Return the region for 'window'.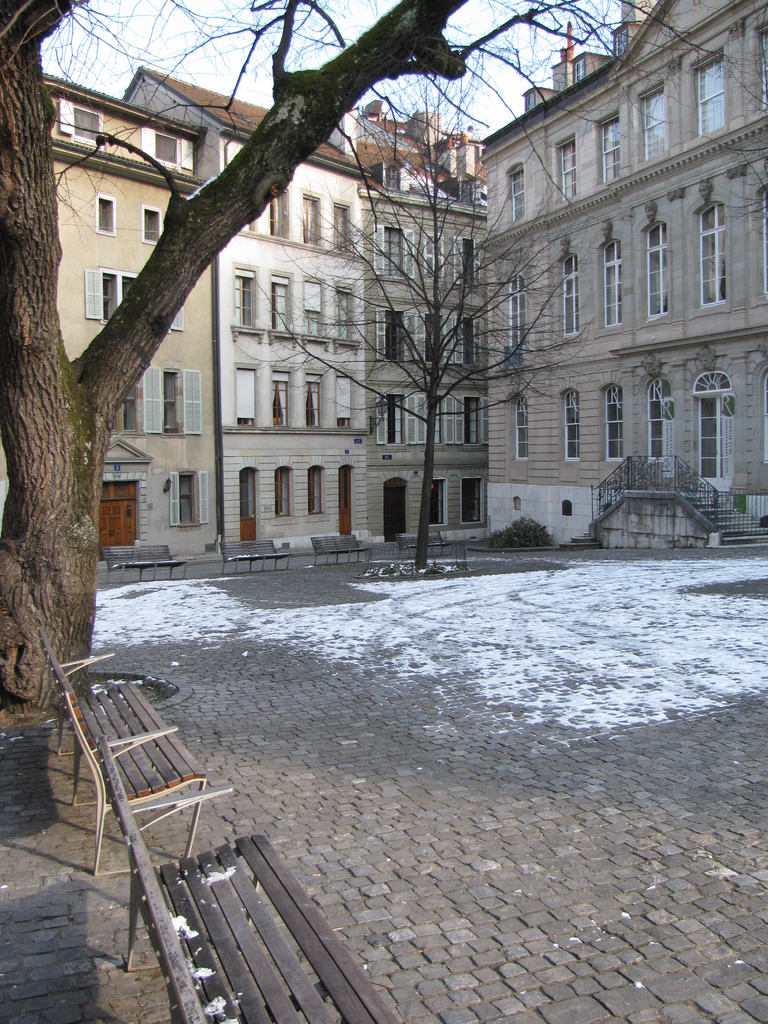
crop(642, 215, 668, 320).
